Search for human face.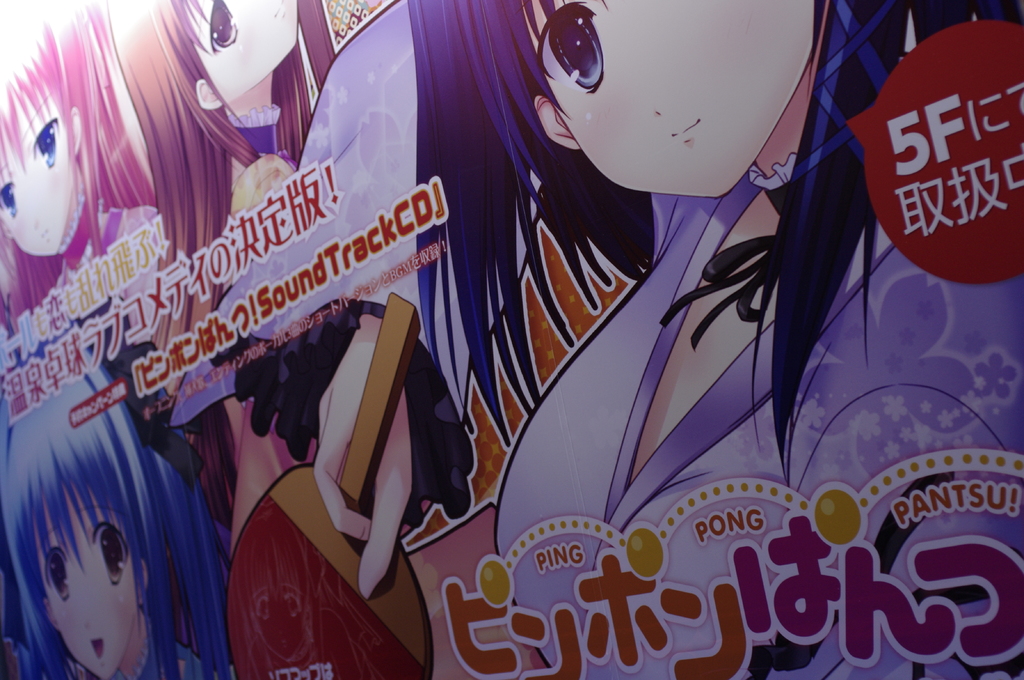
Found at locate(204, 0, 297, 104).
